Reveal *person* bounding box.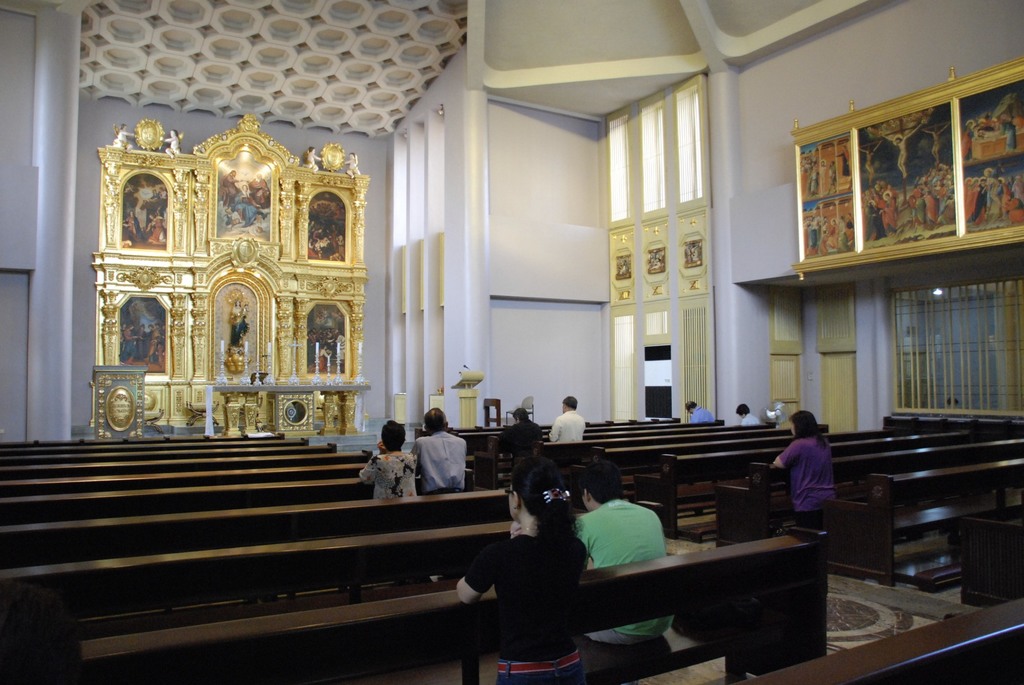
Revealed: region(458, 463, 593, 684).
